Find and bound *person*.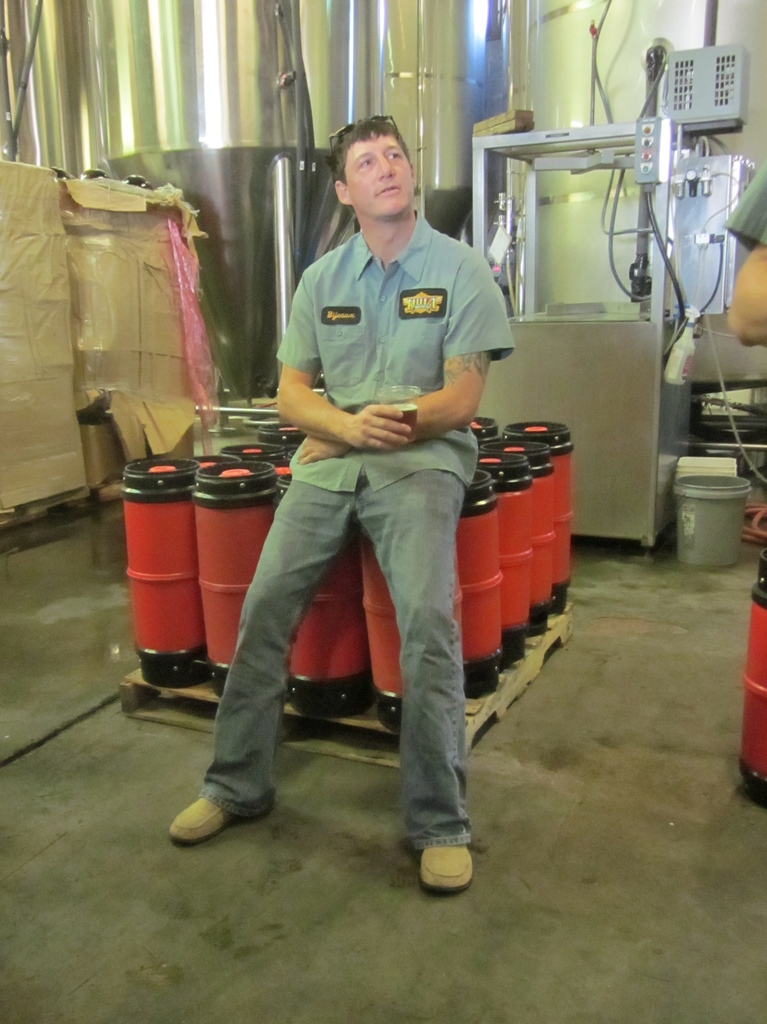
Bound: l=230, t=60, r=513, b=857.
